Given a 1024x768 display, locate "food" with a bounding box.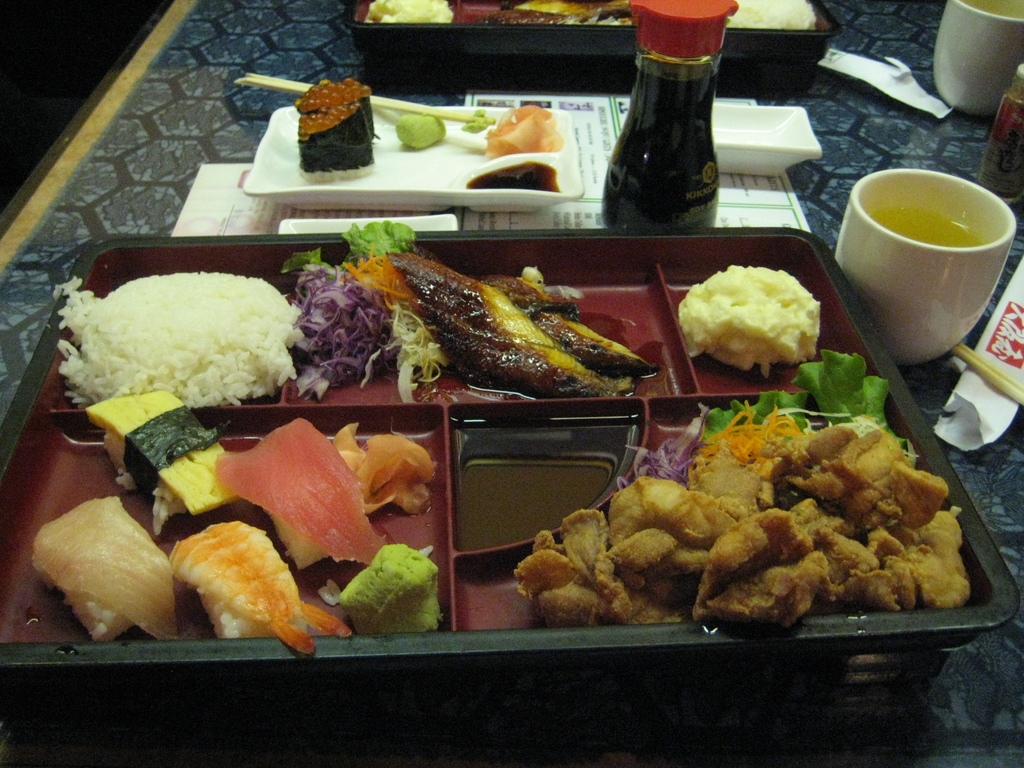
Located: select_region(280, 219, 660, 403).
